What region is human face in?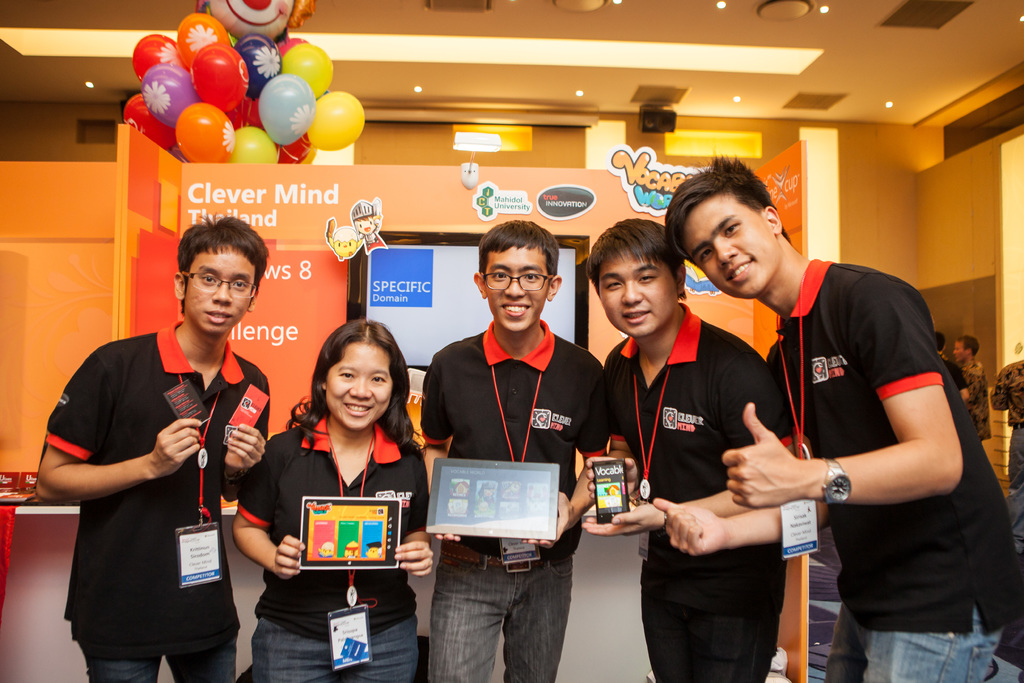
325:340:392:429.
